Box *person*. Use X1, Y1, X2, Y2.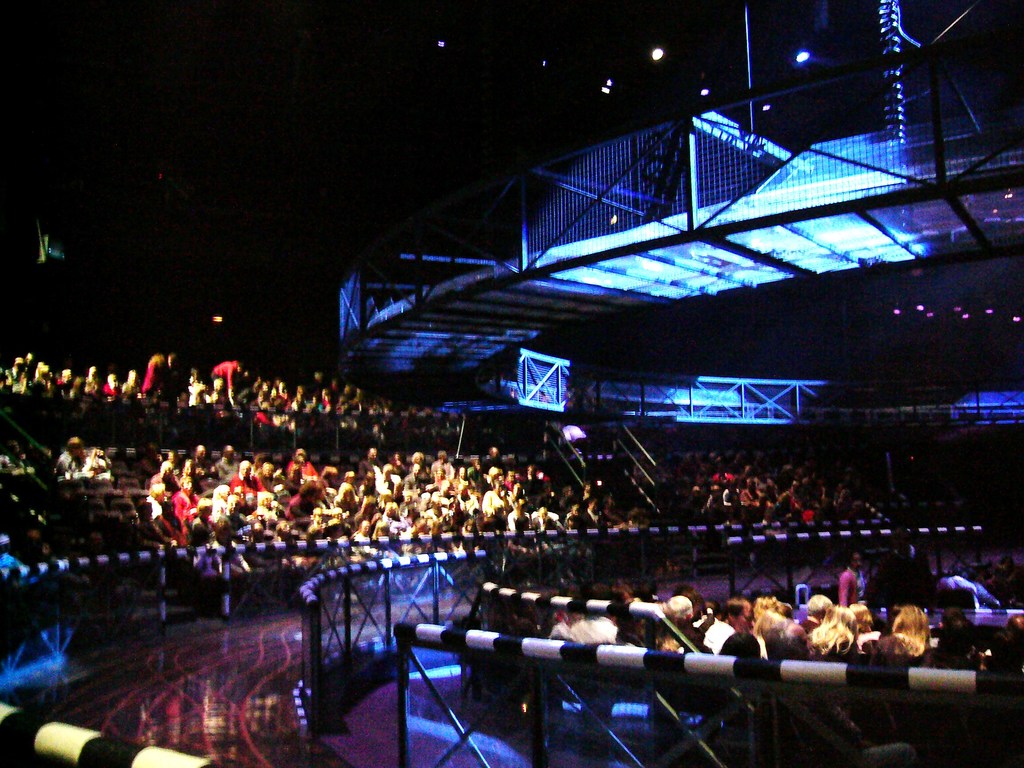
158, 462, 205, 548.
